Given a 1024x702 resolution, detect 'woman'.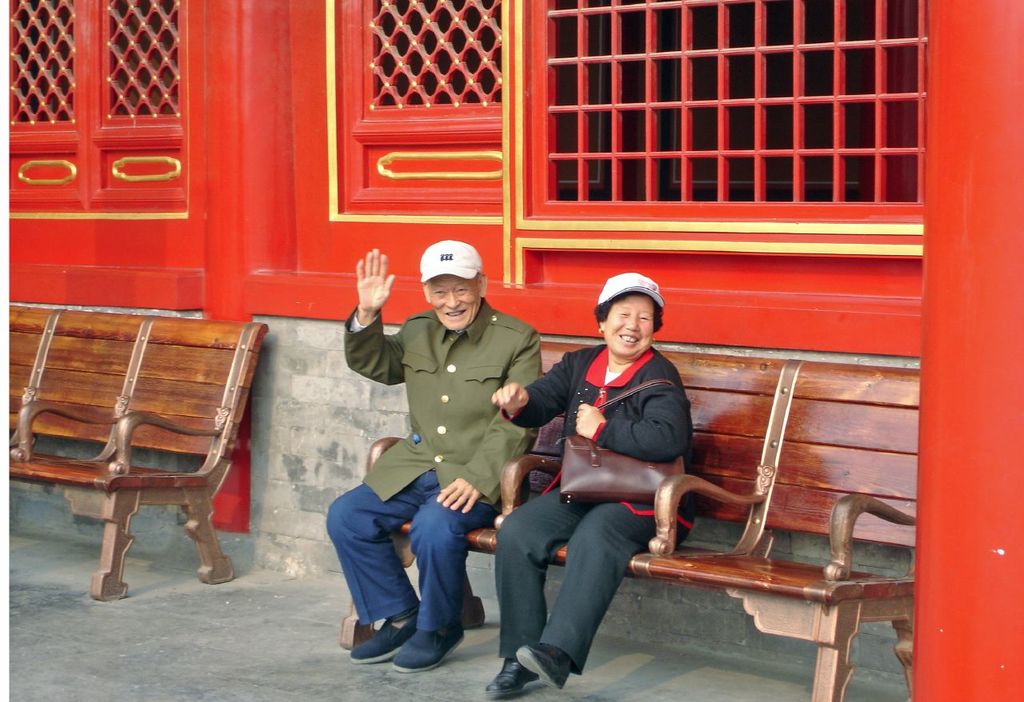
box=[506, 256, 693, 681].
